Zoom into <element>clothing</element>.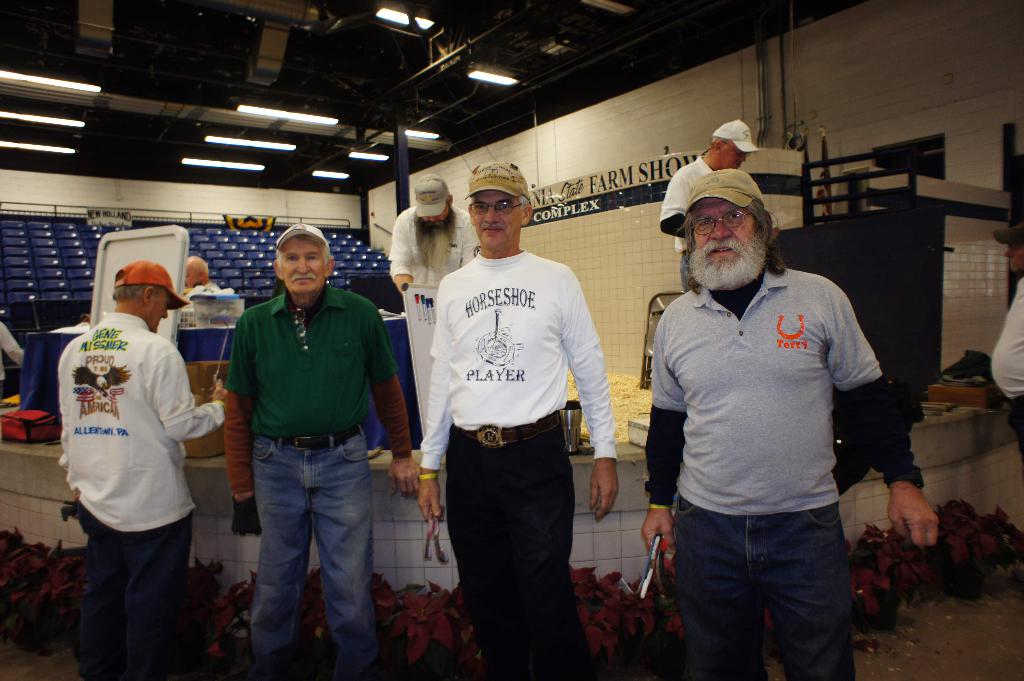
Zoom target: 0/322/24/403.
